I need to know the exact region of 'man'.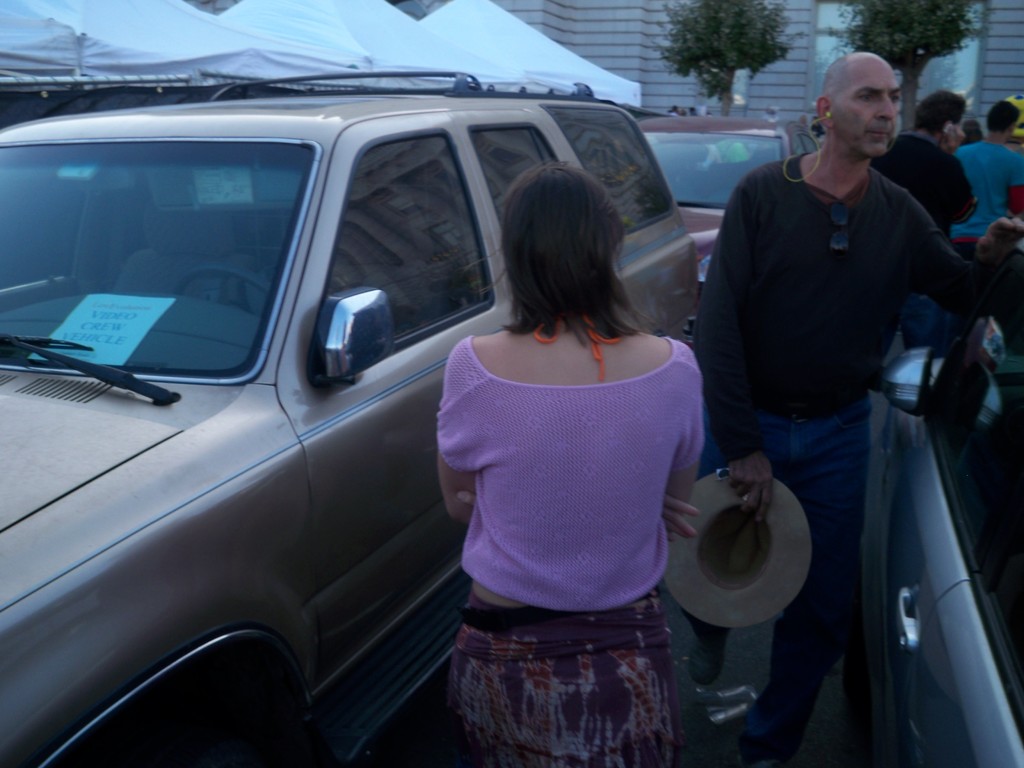
Region: select_region(952, 97, 1023, 257).
